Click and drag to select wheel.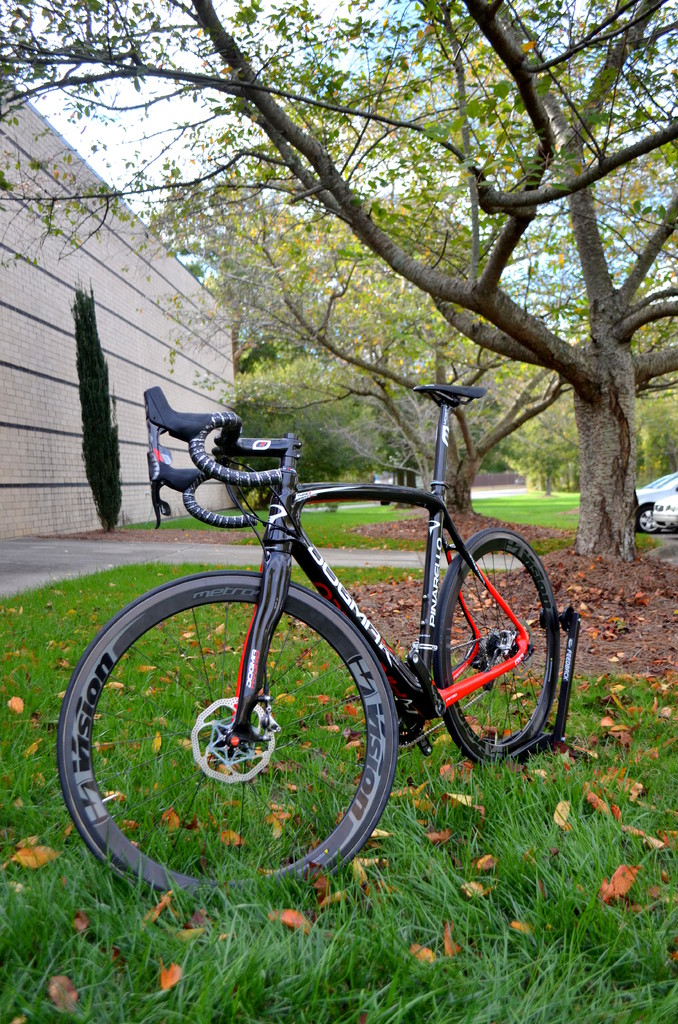
Selection: [left=435, top=531, right=559, bottom=776].
